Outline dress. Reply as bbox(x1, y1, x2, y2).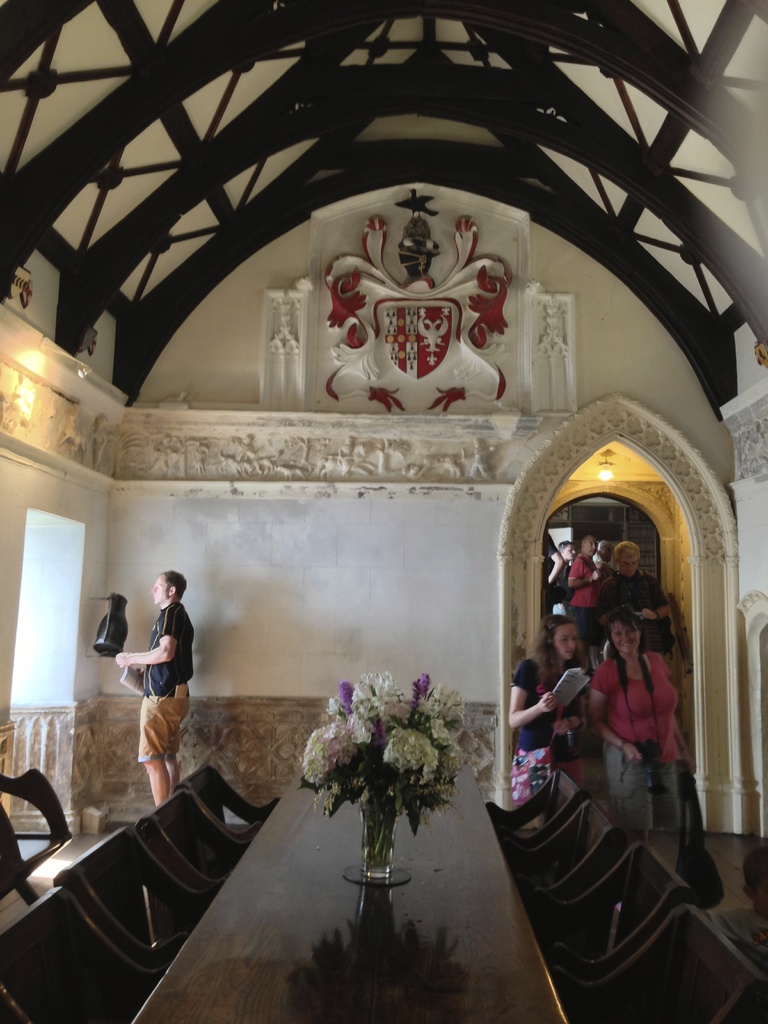
bbox(589, 647, 684, 824).
